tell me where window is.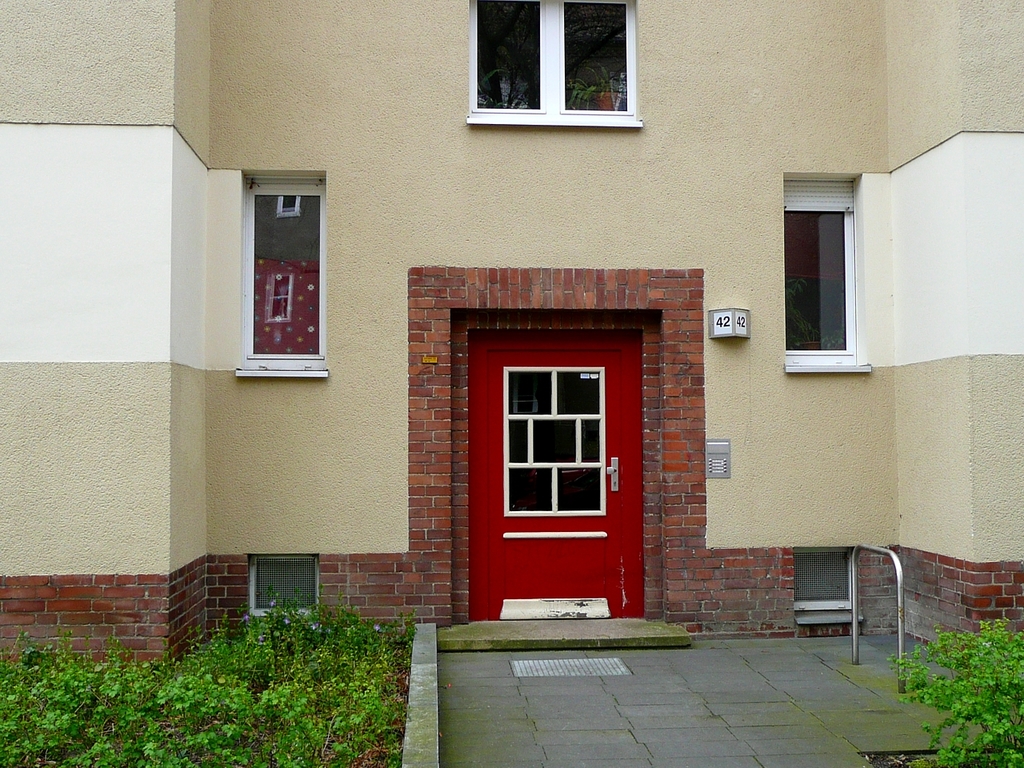
window is at select_region(237, 174, 327, 382).
